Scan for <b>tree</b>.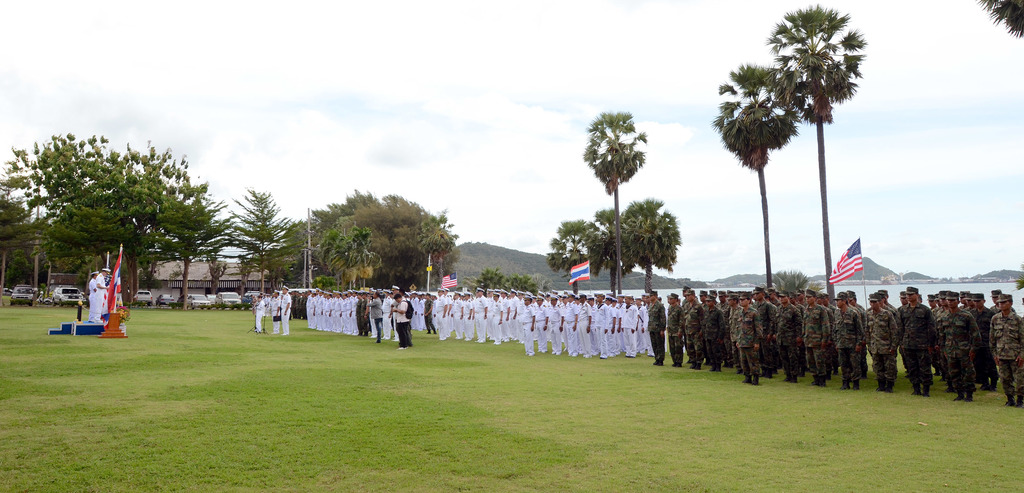
Scan result: detection(614, 197, 678, 289).
